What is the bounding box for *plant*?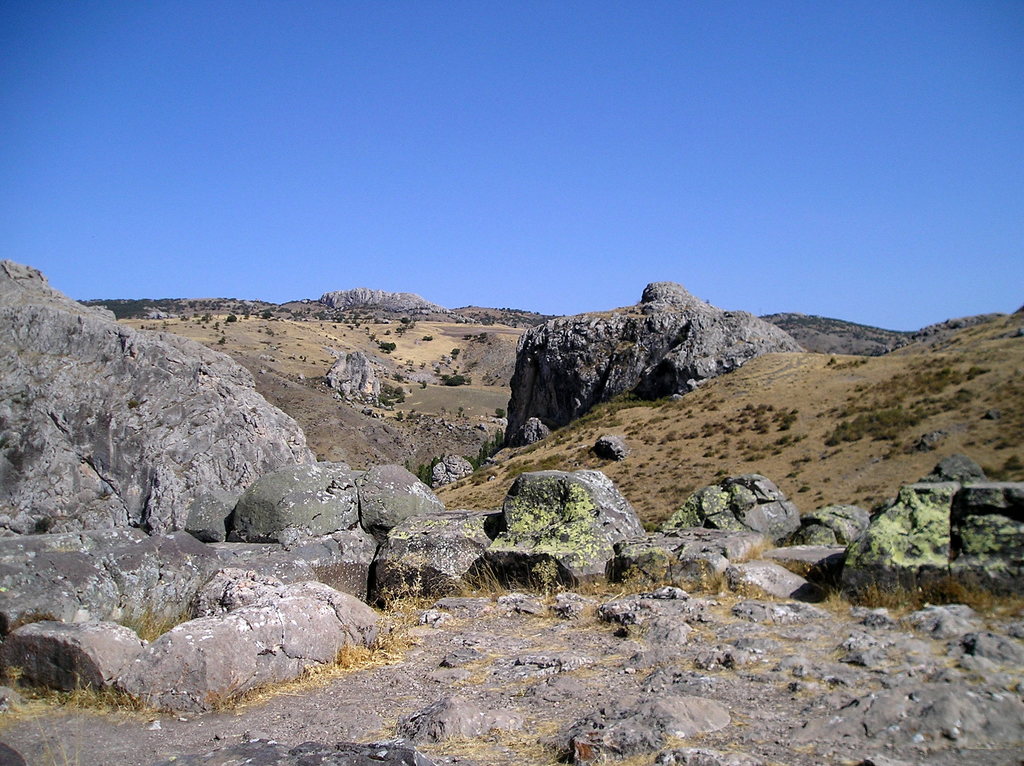
{"x1": 821, "y1": 408, "x2": 925, "y2": 445}.
